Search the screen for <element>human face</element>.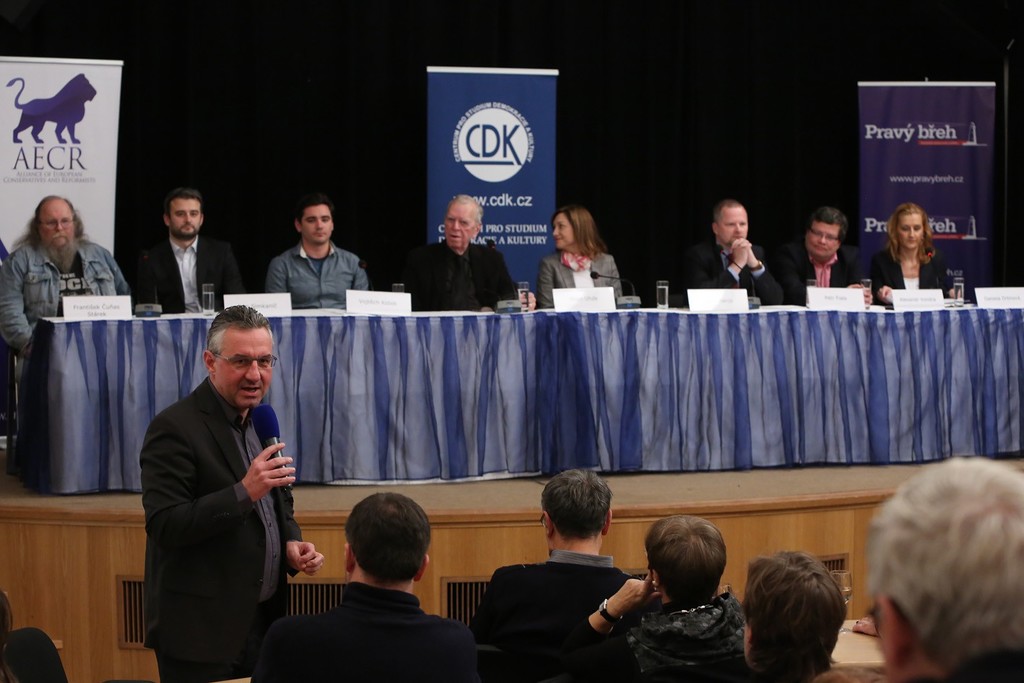
Found at (x1=720, y1=205, x2=750, y2=242).
